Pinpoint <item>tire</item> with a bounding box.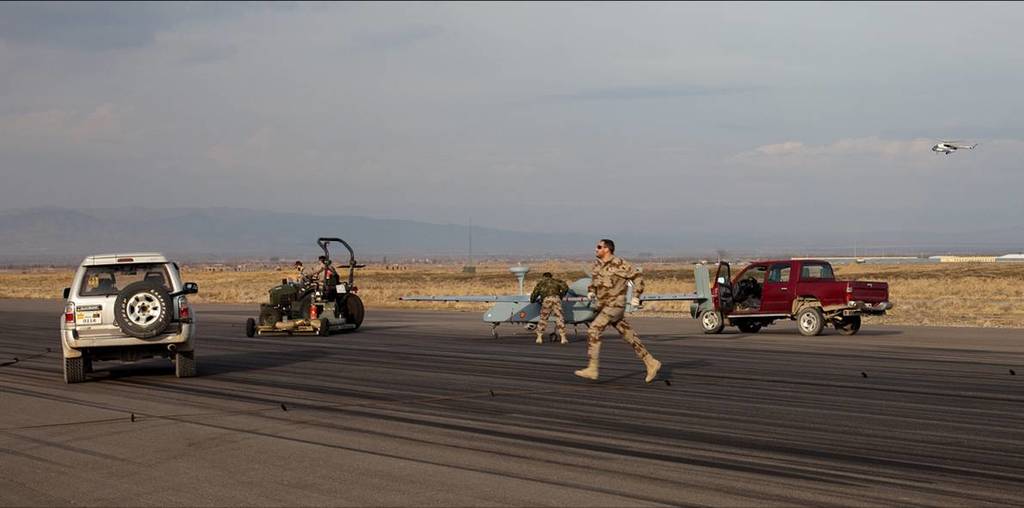
{"left": 835, "top": 315, "right": 860, "bottom": 332}.
